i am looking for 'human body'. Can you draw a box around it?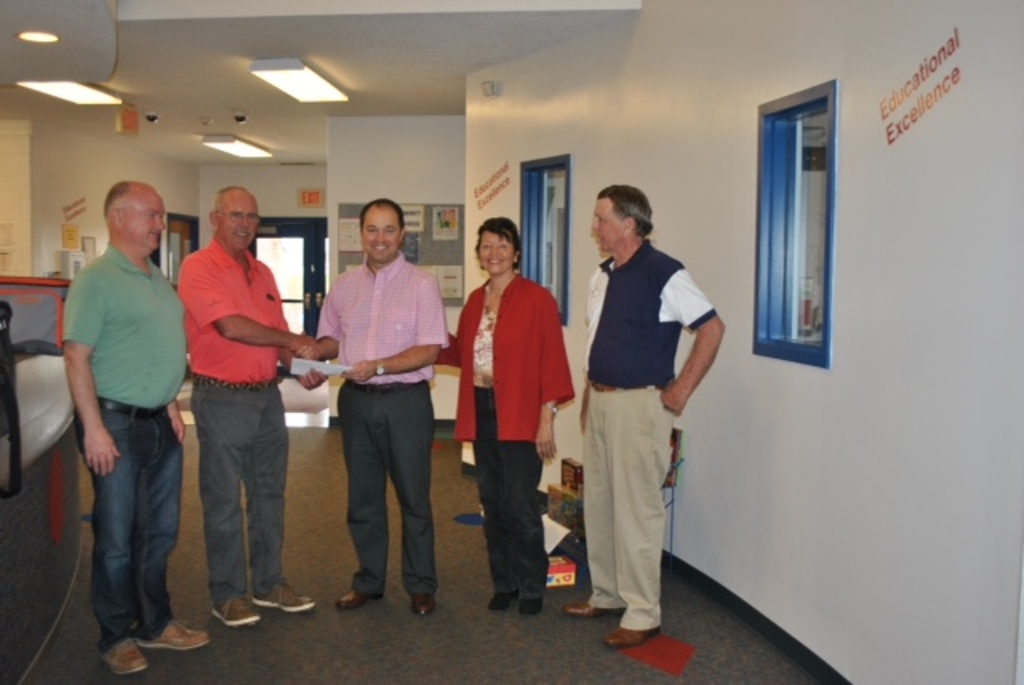
Sure, the bounding box is region(437, 270, 571, 608).
